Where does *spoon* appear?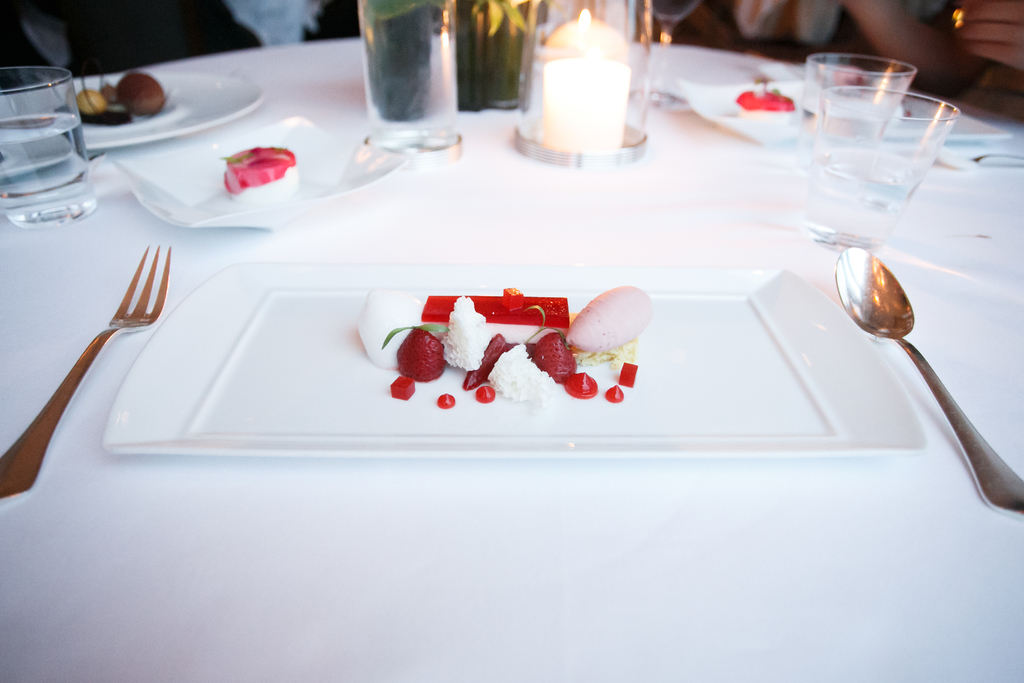
Appears at pyautogui.locateOnScreen(833, 244, 1023, 520).
